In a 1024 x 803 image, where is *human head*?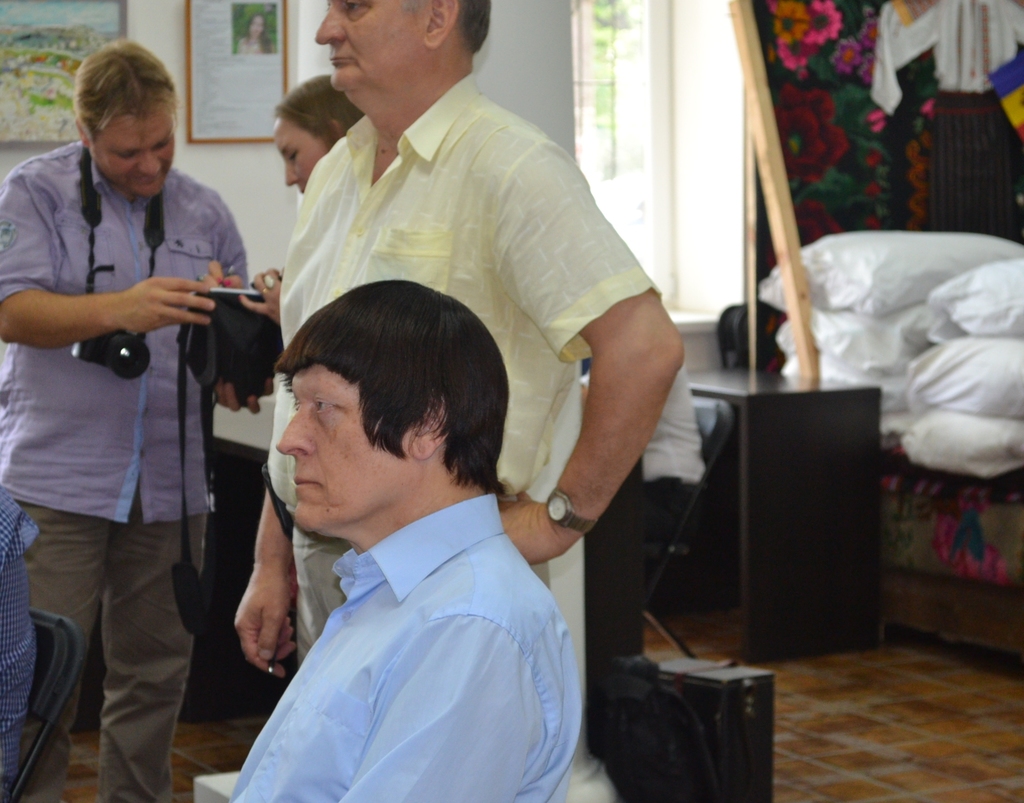
bbox(278, 277, 510, 538).
